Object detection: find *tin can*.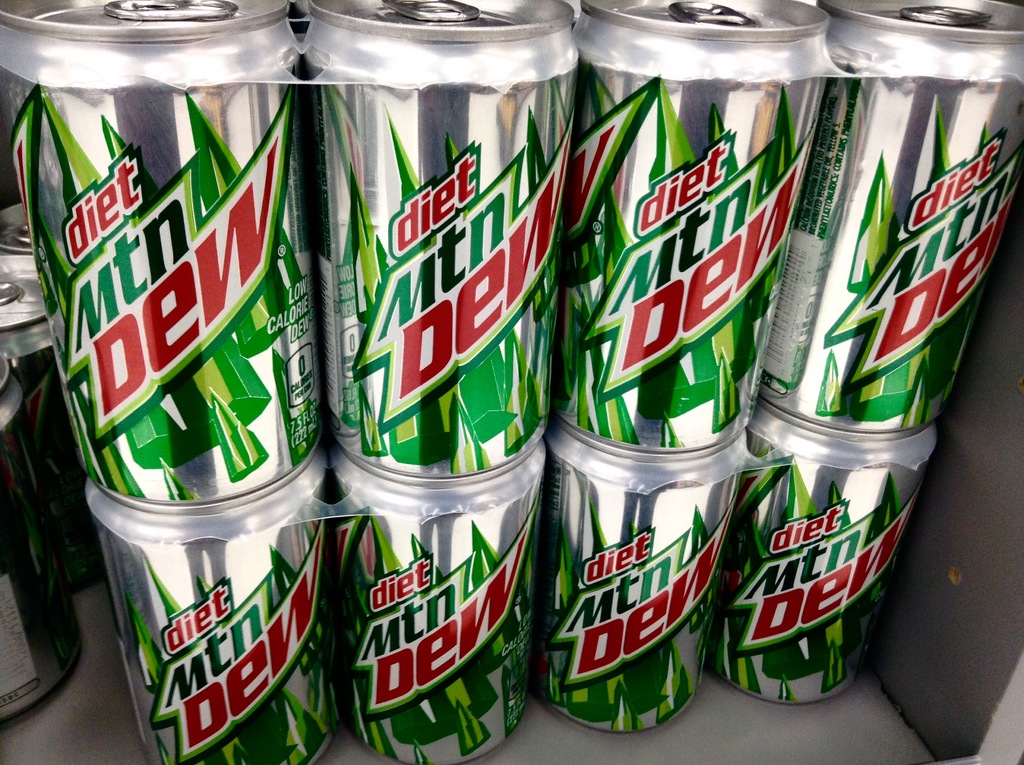
x1=724 y1=418 x2=956 y2=721.
